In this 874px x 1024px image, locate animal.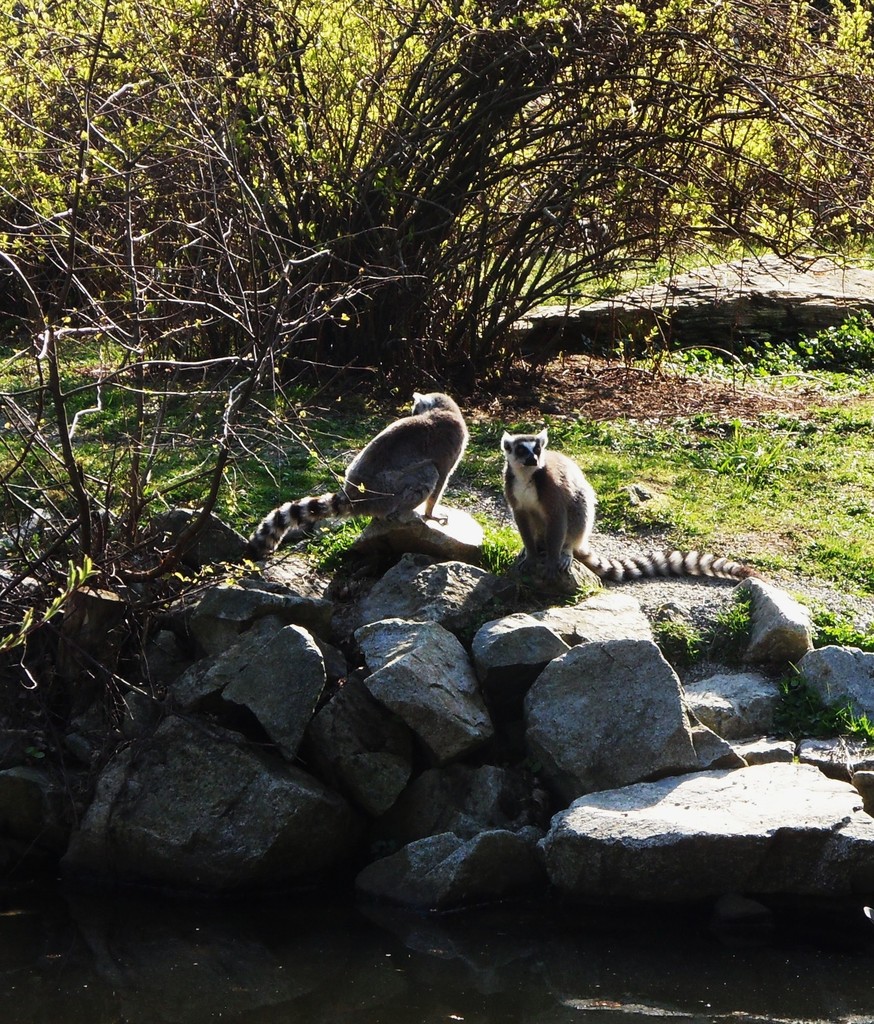
Bounding box: <region>494, 423, 771, 580</region>.
